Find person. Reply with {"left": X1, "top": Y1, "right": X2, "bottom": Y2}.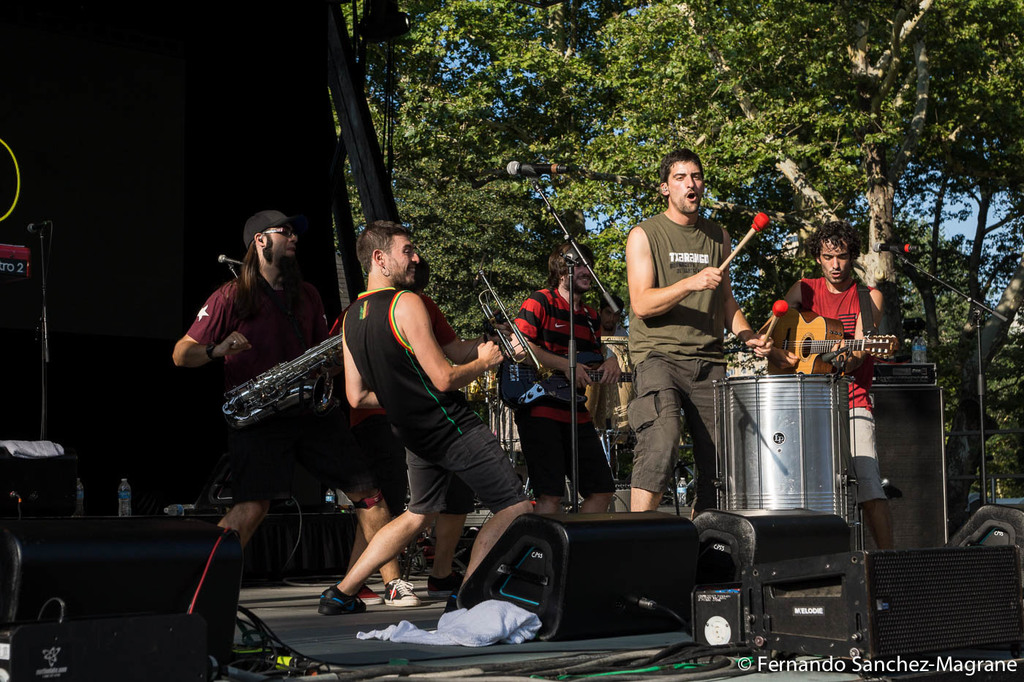
{"left": 623, "top": 154, "right": 756, "bottom": 553}.
